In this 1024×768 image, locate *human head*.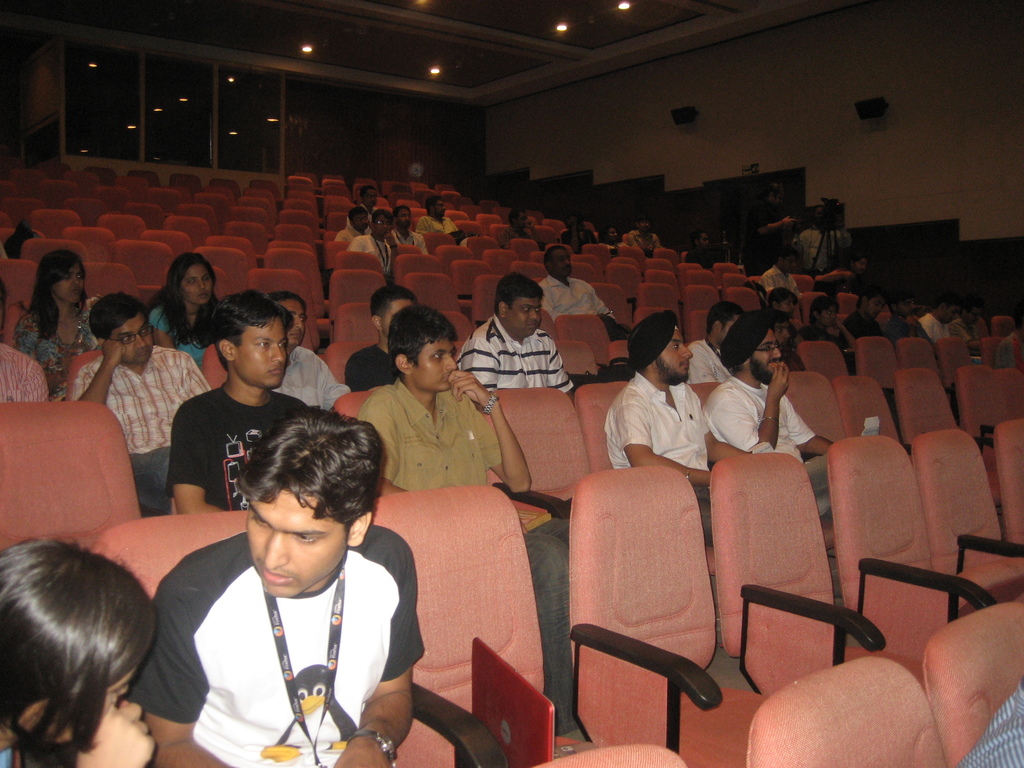
Bounding box: {"left": 232, "top": 404, "right": 385, "bottom": 598}.
